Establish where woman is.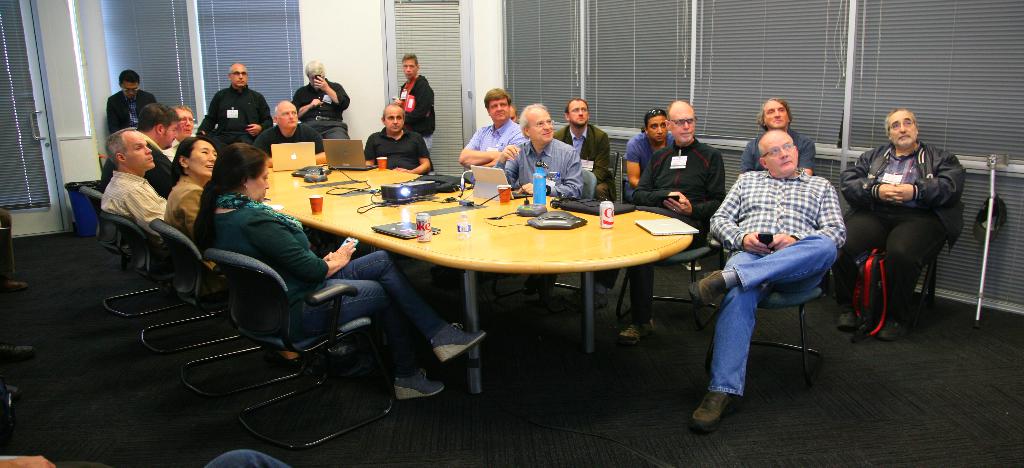
Established at rect(194, 141, 486, 400).
